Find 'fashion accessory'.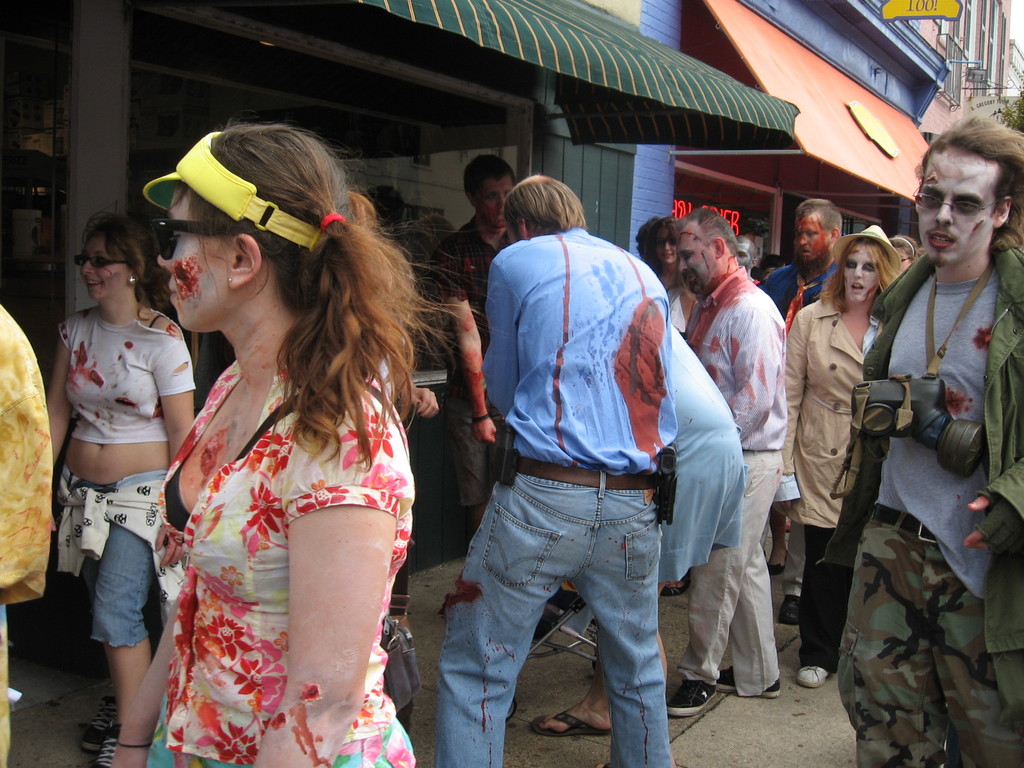
(472, 414, 492, 419).
